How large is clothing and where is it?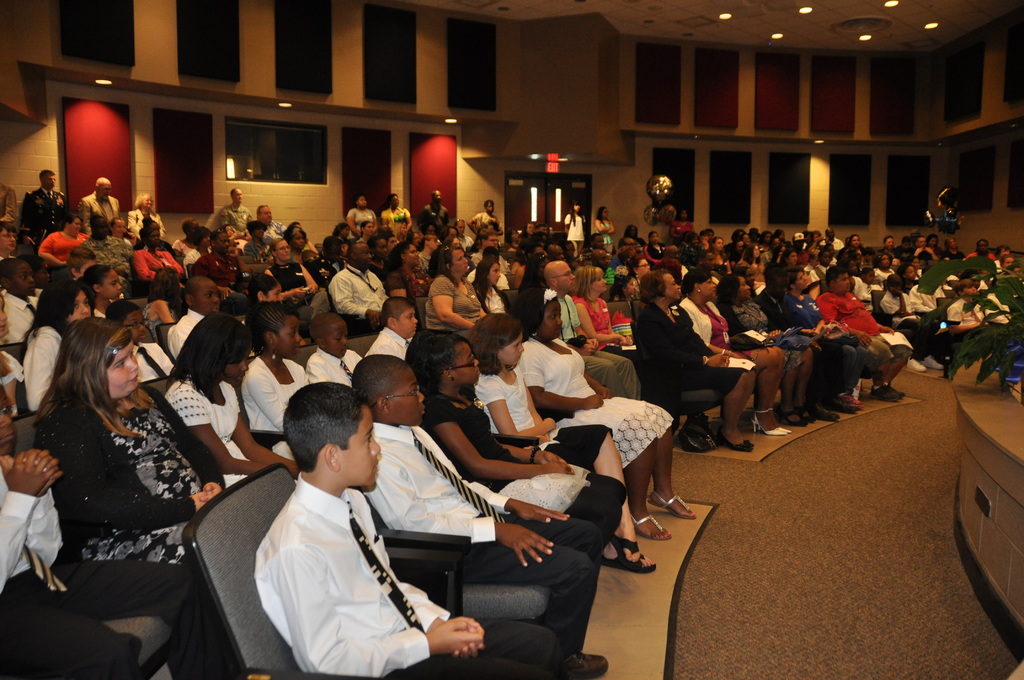
Bounding box: 27 376 206 610.
